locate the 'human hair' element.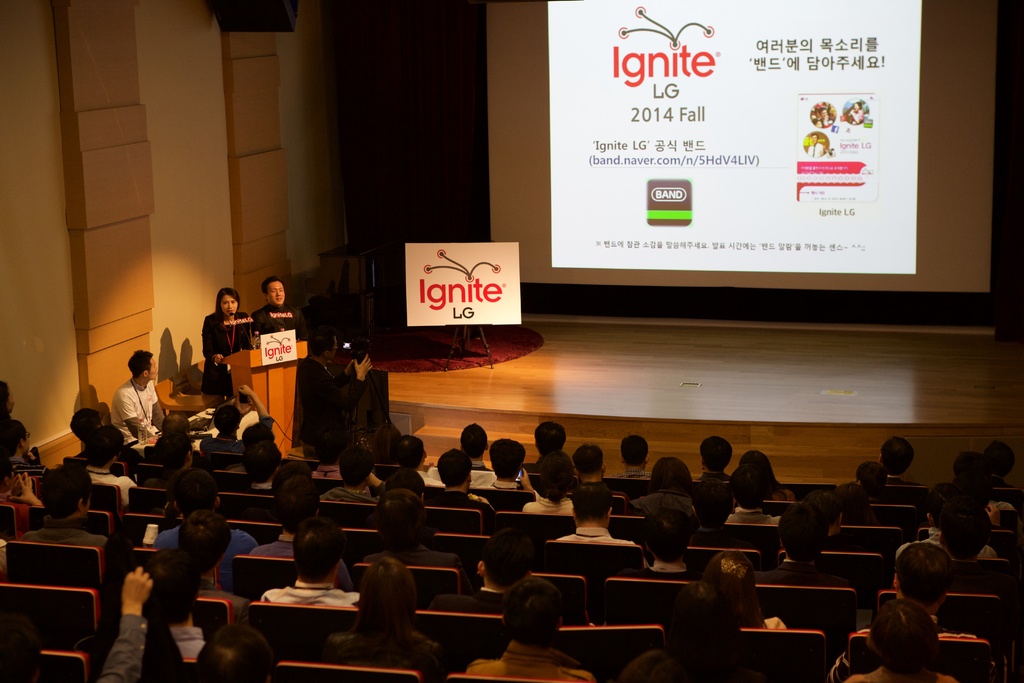
Element bbox: BBox(700, 434, 732, 473).
